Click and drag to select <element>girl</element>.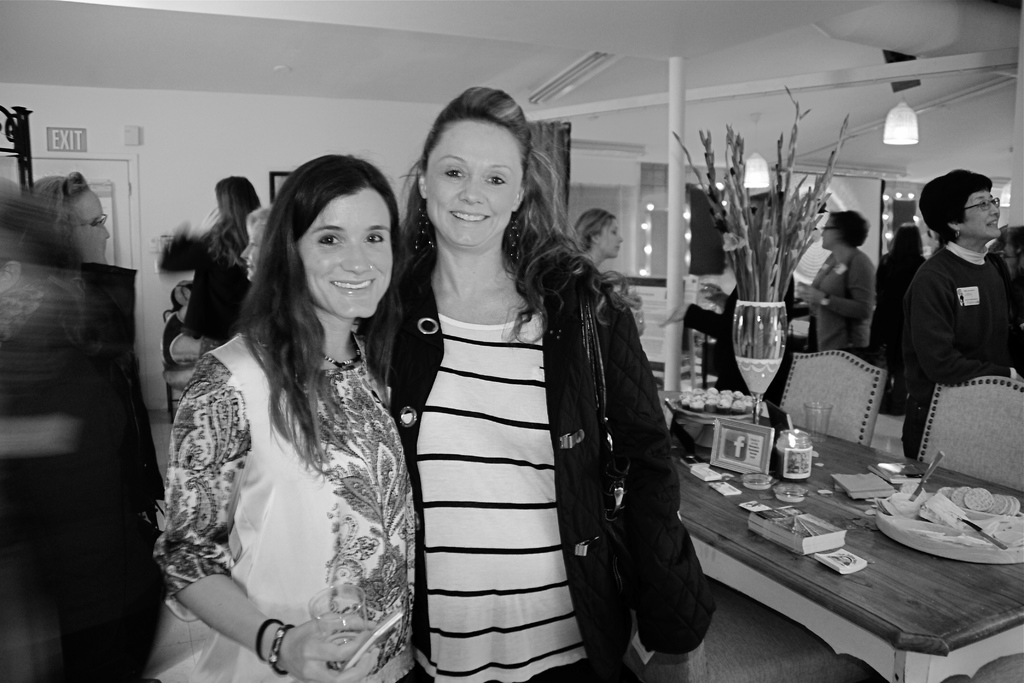
Selection: (576,208,628,268).
